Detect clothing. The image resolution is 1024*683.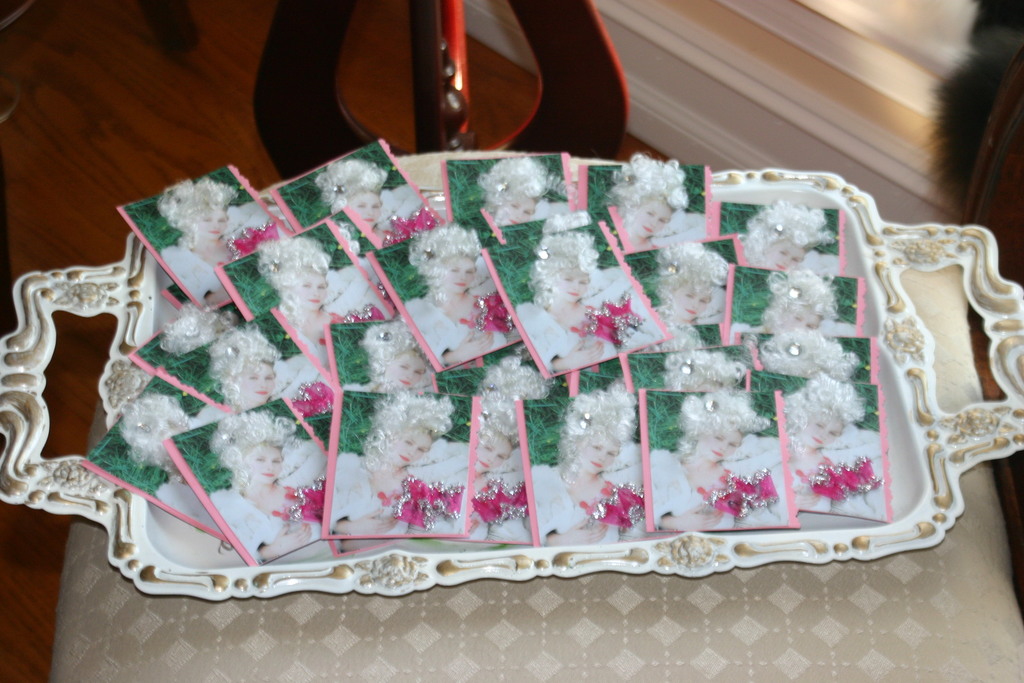
<region>152, 400, 227, 538</region>.
